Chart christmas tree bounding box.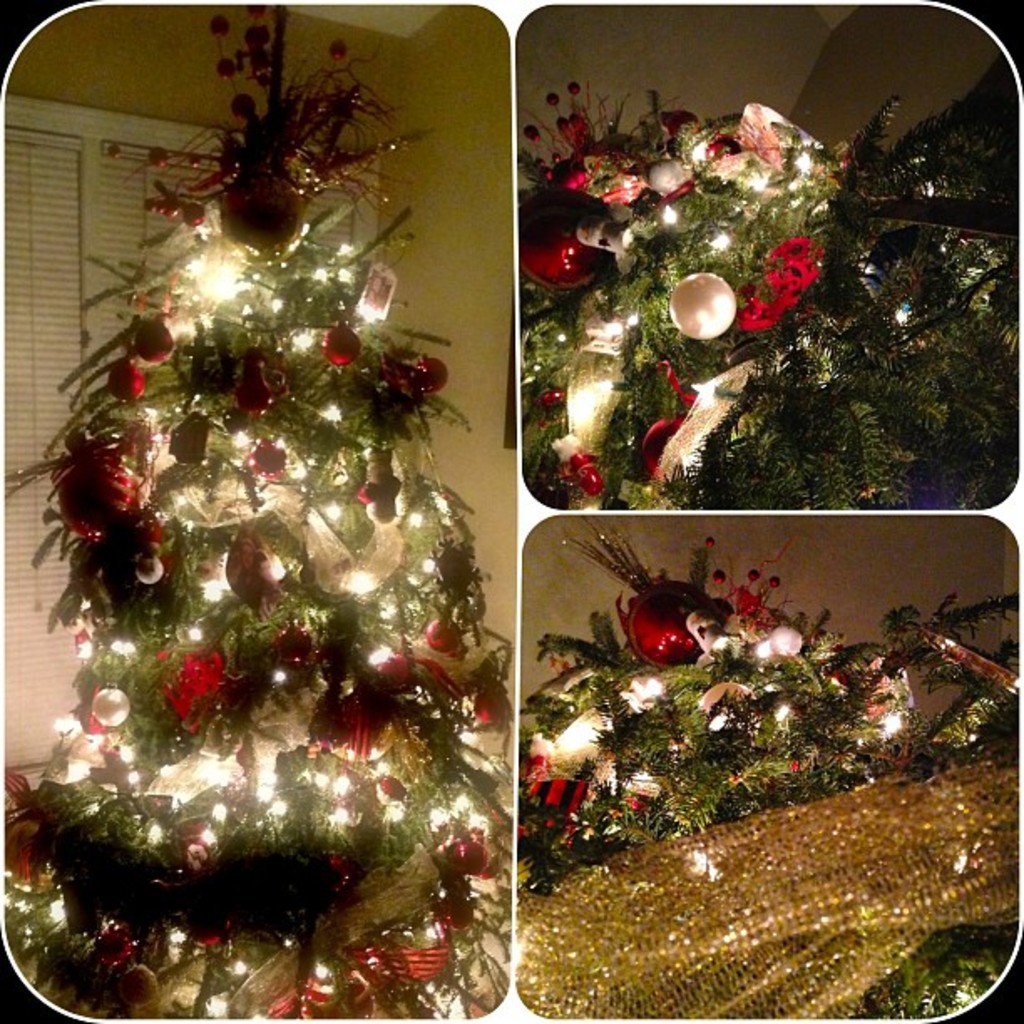
Charted: detection(514, 67, 1017, 509).
